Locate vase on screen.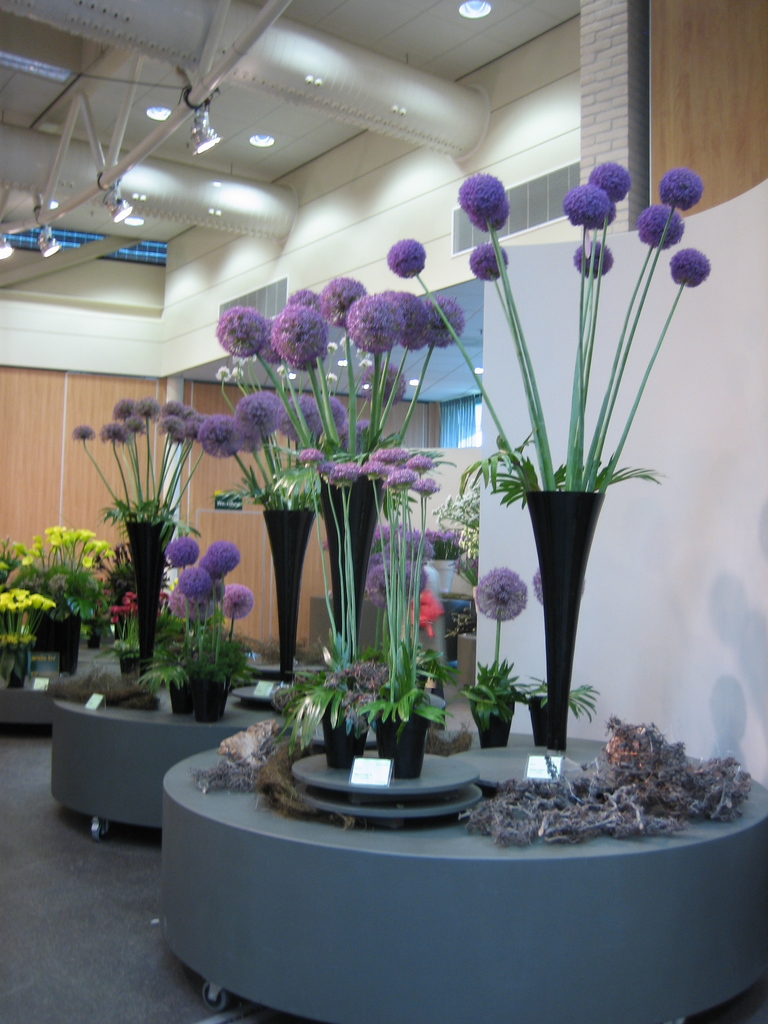
On screen at <box>261,502,312,685</box>.
